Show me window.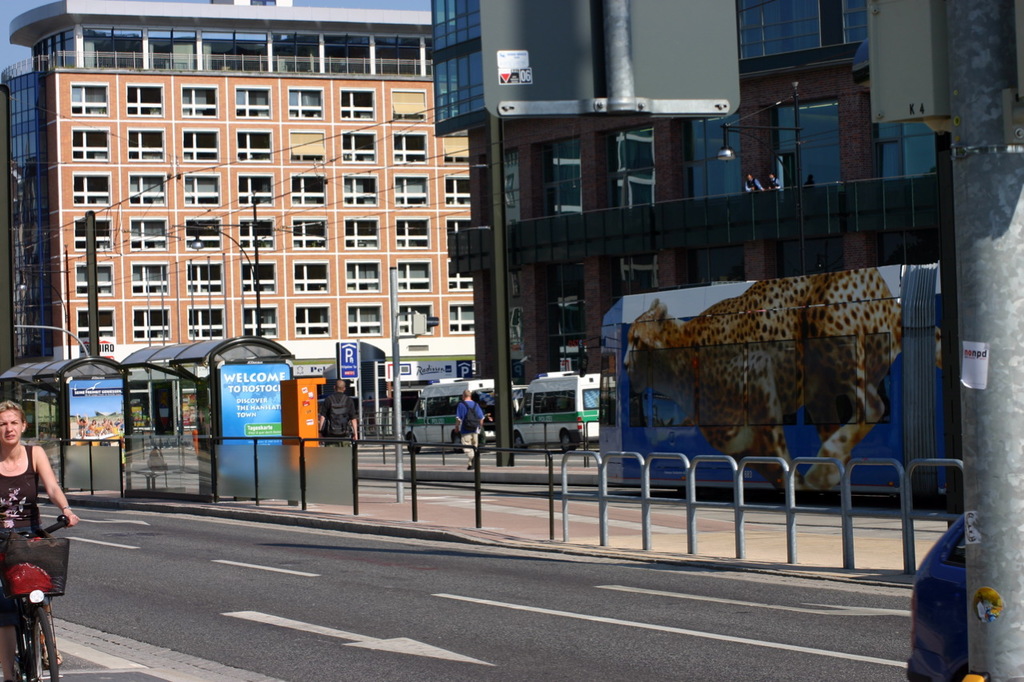
window is here: l=334, t=129, r=382, b=166.
